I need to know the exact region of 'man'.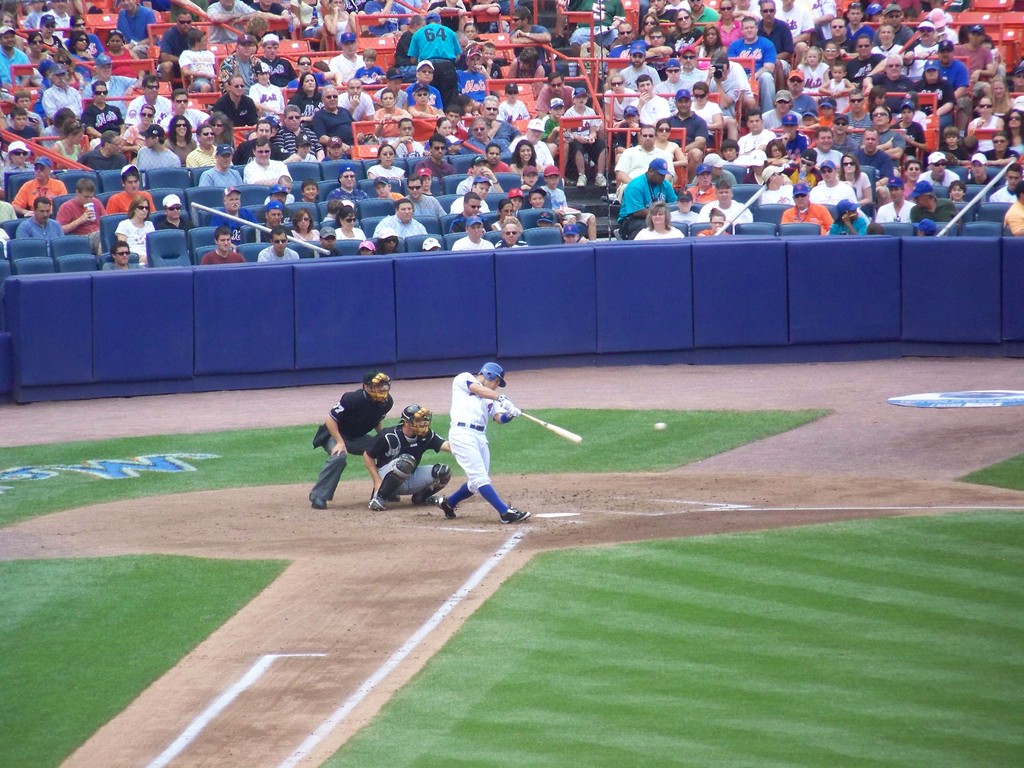
Region: 854, 132, 892, 174.
